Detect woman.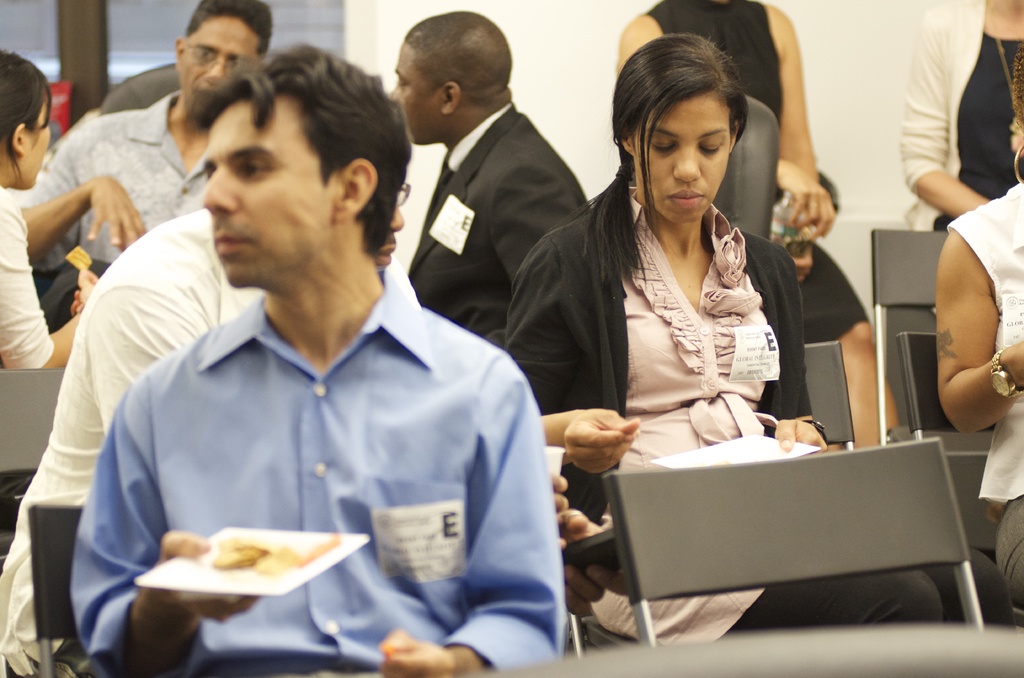
Detected at (left=619, top=0, right=888, bottom=449).
